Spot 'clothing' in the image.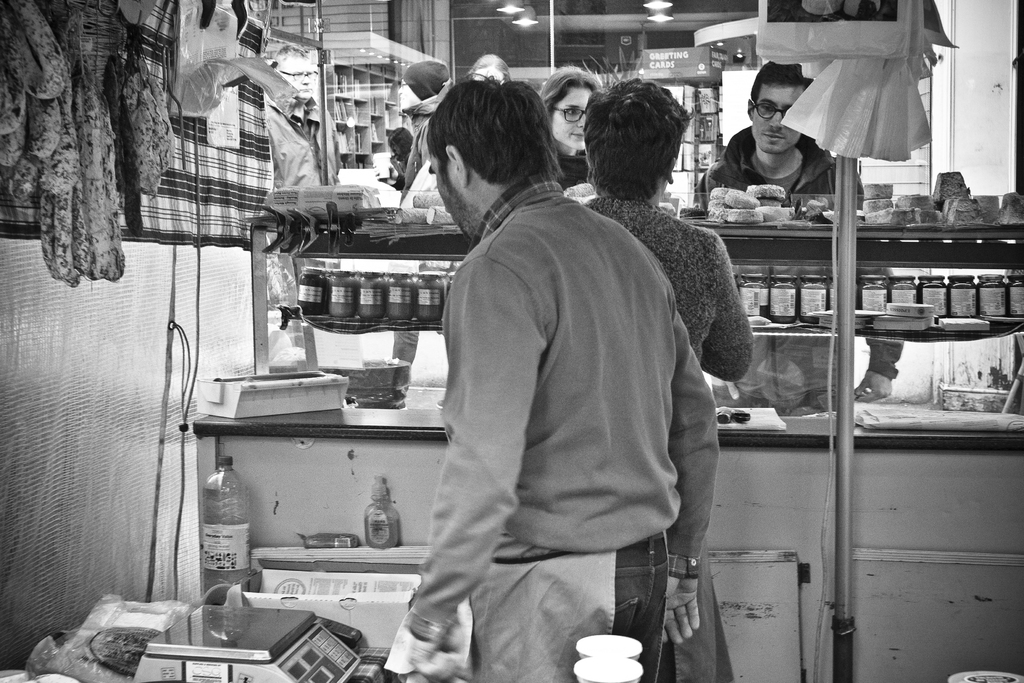
'clothing' found at locate(556, 140, 591, 200).
